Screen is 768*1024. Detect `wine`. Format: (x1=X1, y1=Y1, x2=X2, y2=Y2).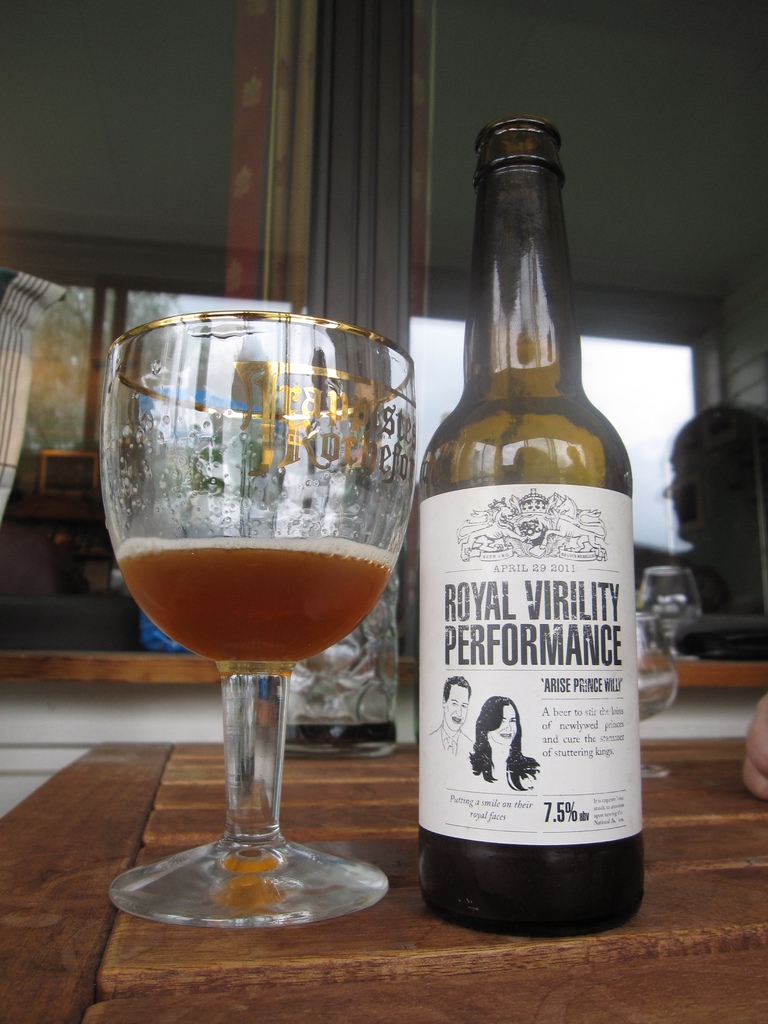
(x1=108, y1=529, x2=393, y2=668).
